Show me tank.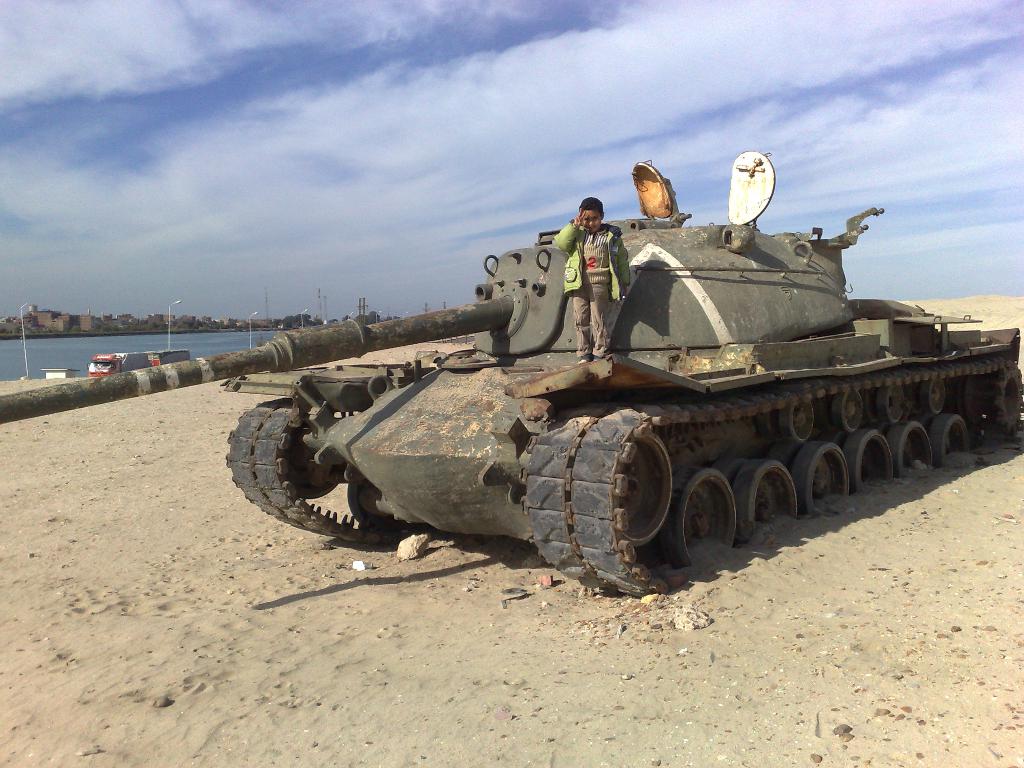
tank is here: {"left": 0, "top": 150, "right": 1022, "bottom": 596}.
